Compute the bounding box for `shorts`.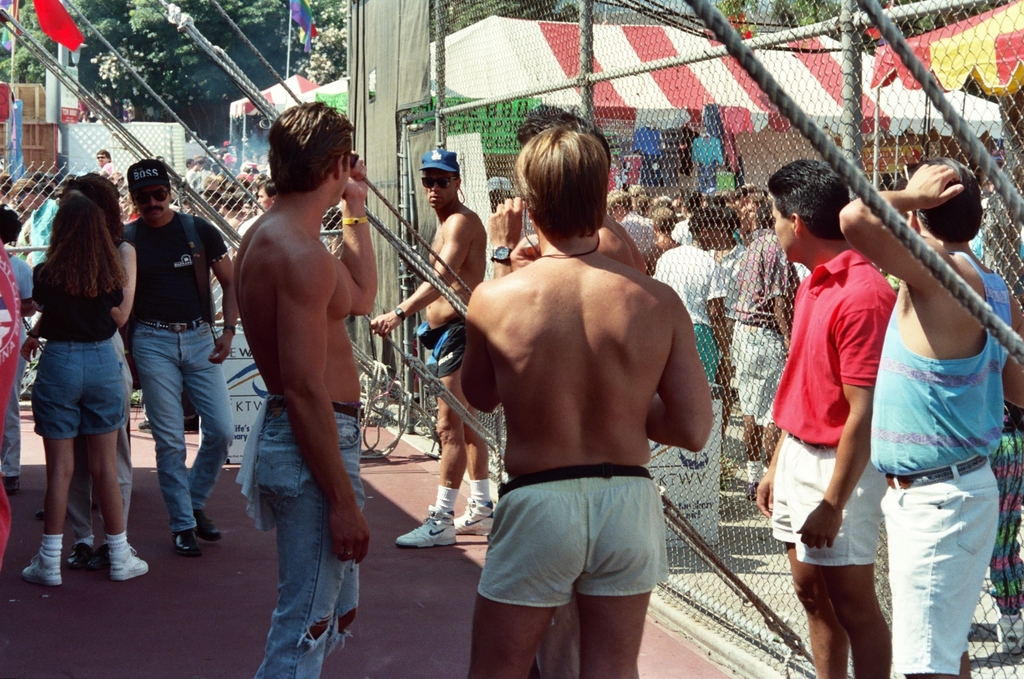
locate(771, 444, 884, 564).
